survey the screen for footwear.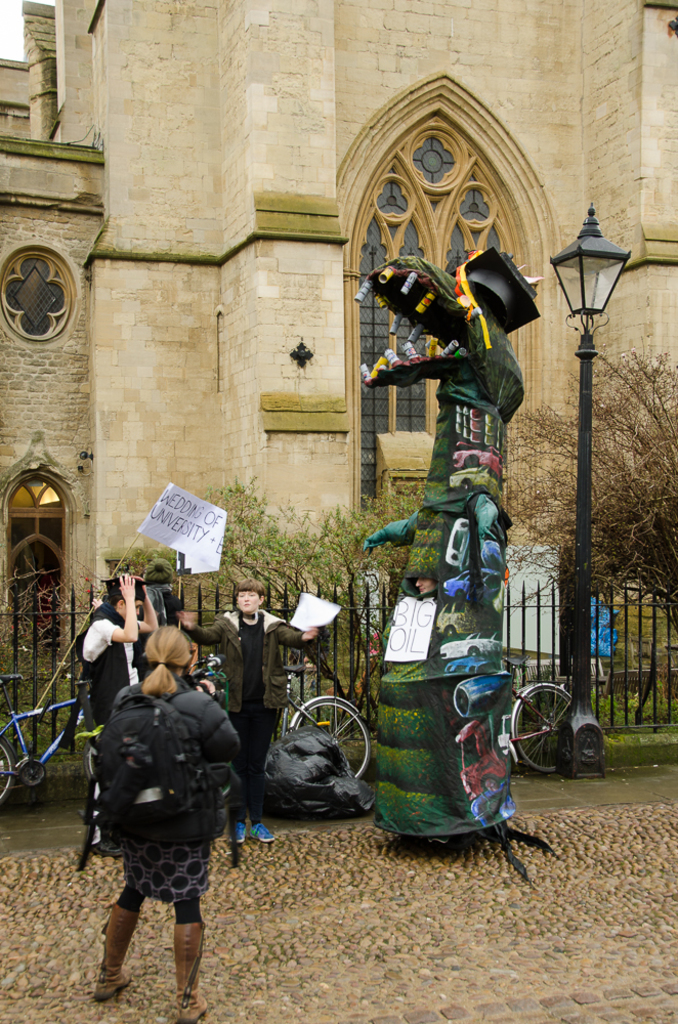
Survey found: locate(254, 818, 276, 845).
